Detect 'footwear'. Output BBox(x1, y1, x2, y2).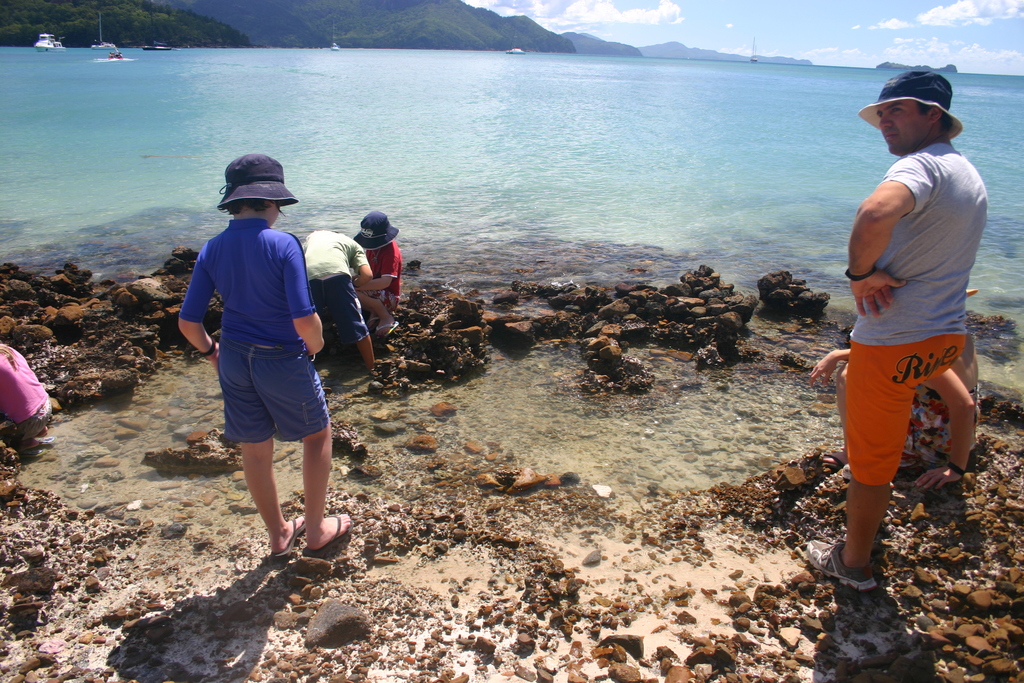
BBox(271, 515, 307, 562).
